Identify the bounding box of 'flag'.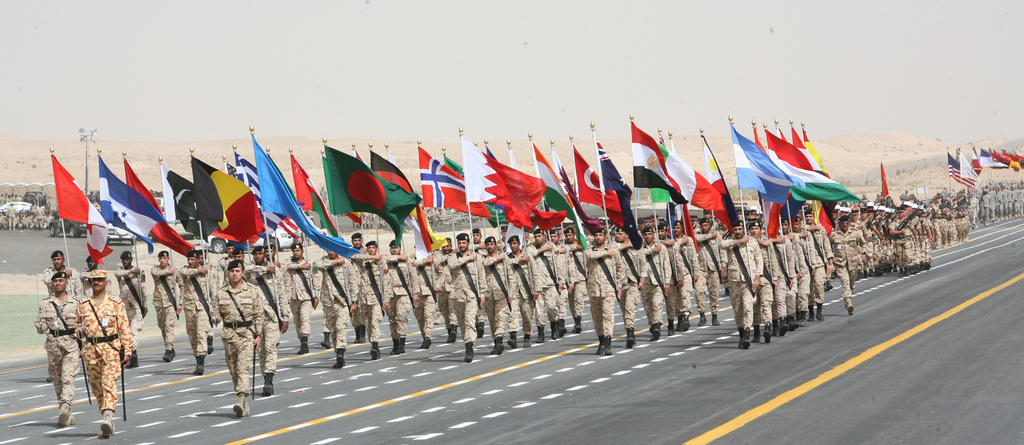
Rect(49, 149, 113, 266).
